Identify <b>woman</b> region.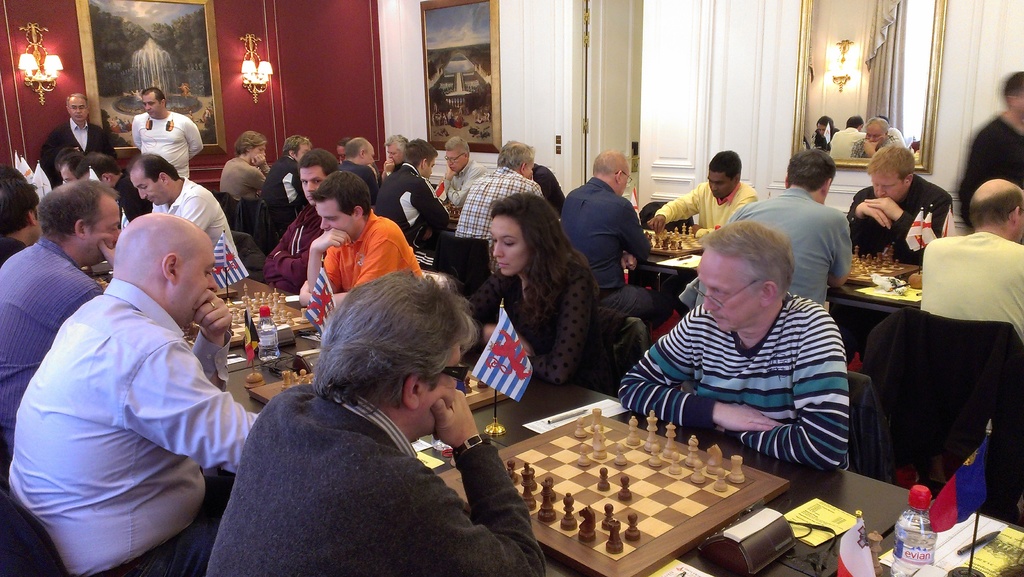
Region: box(470, 184, 611, 396).
